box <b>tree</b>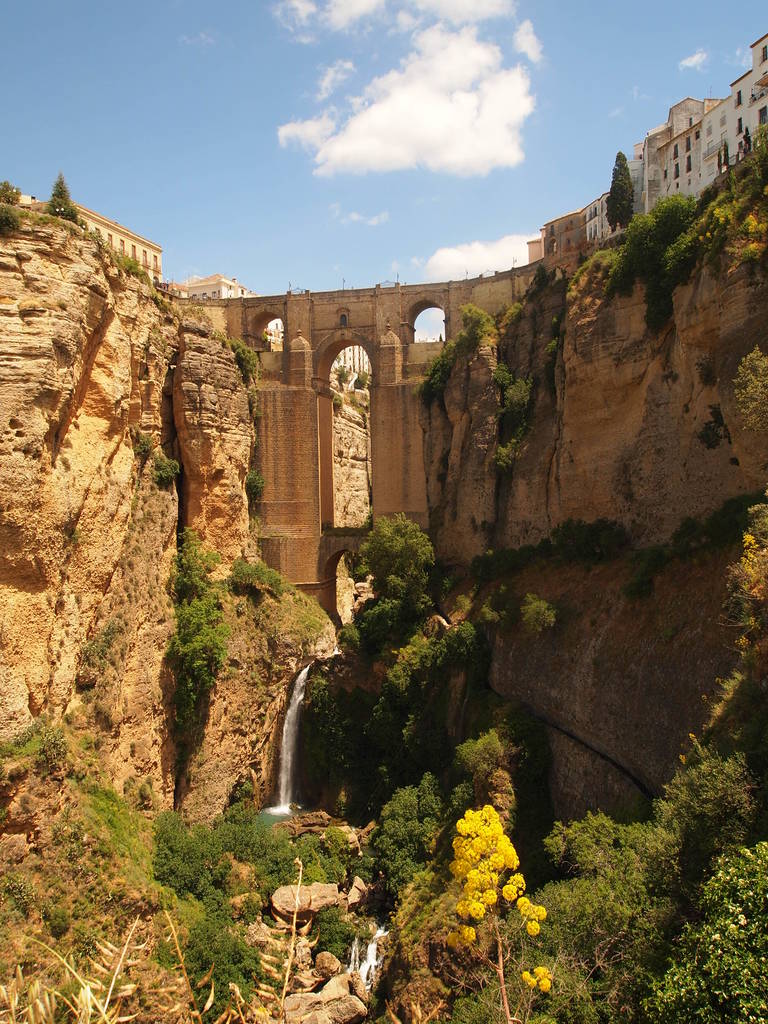
449/796/554/1023
